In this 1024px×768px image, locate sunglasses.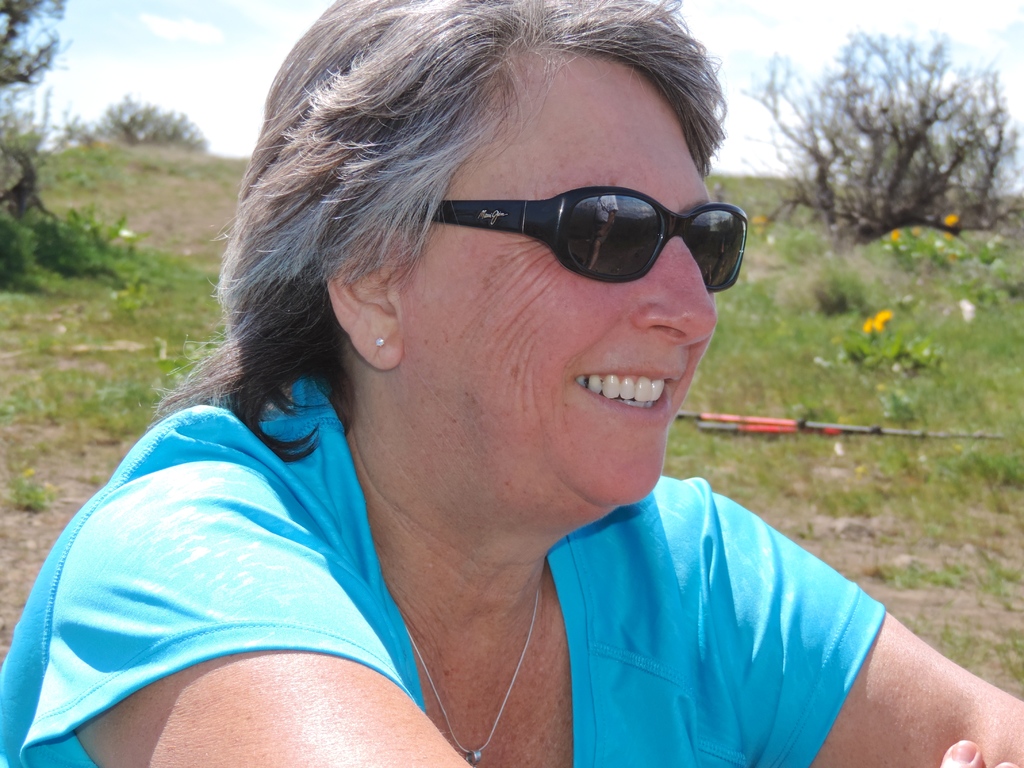
Bounding box: crop(415, 184, 747, 291).
